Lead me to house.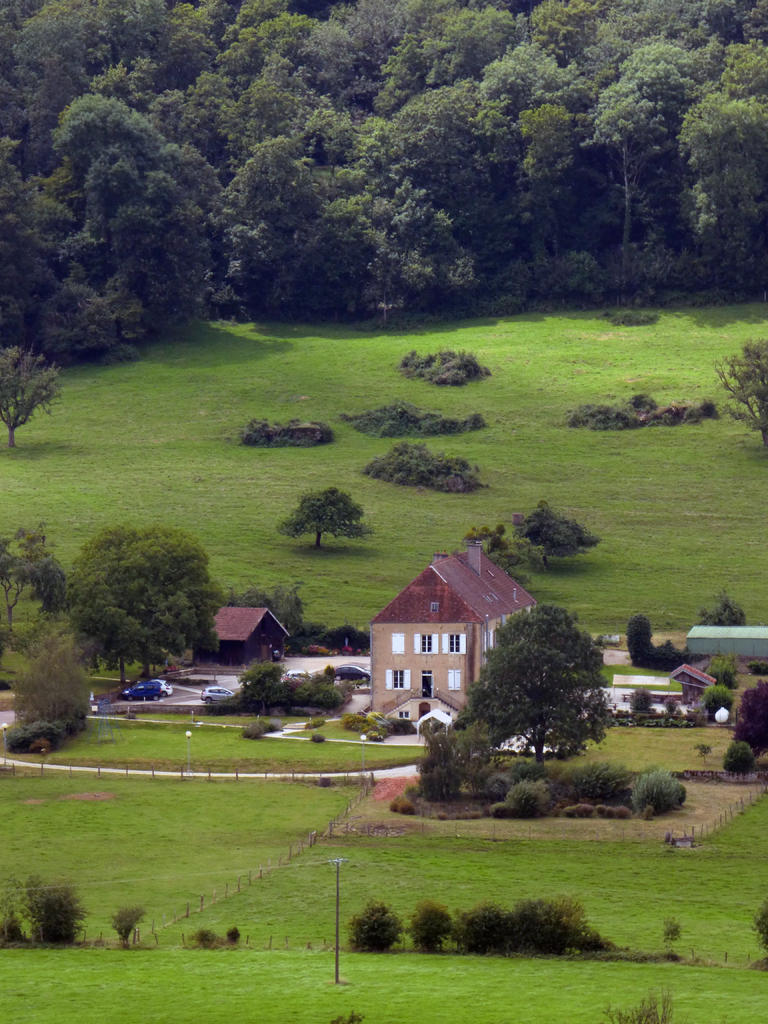
Lead to select_region(607, 660, 724, 724).
